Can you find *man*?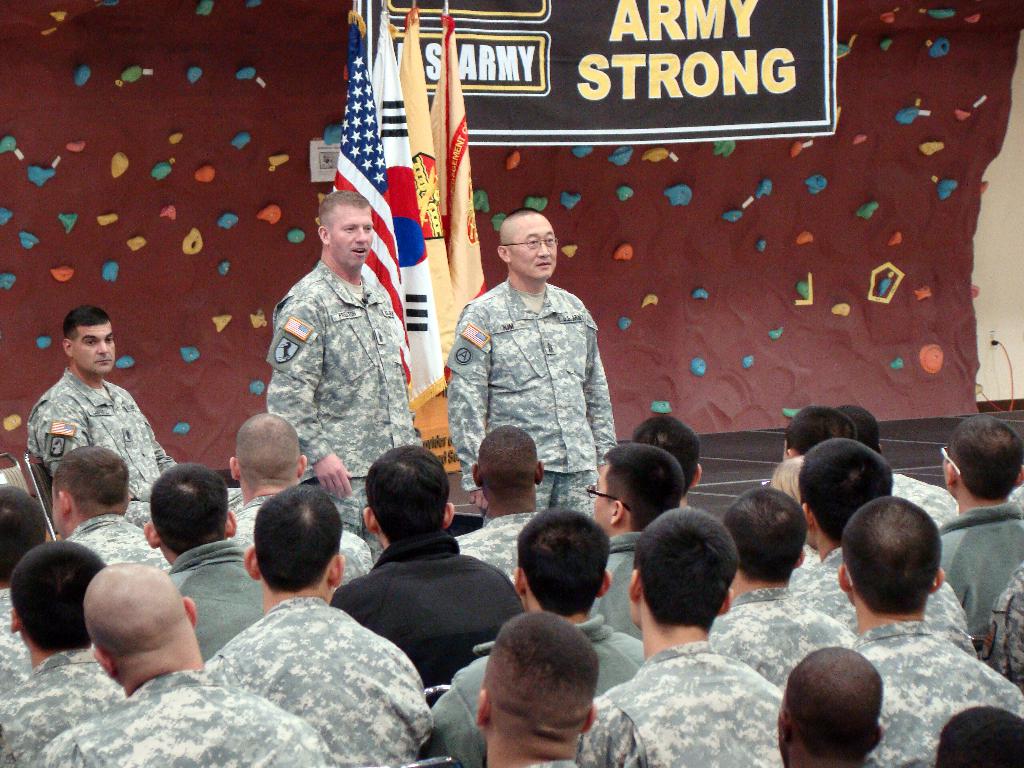
Yes, bounding box: bbox(271, 188, 415, 549).
